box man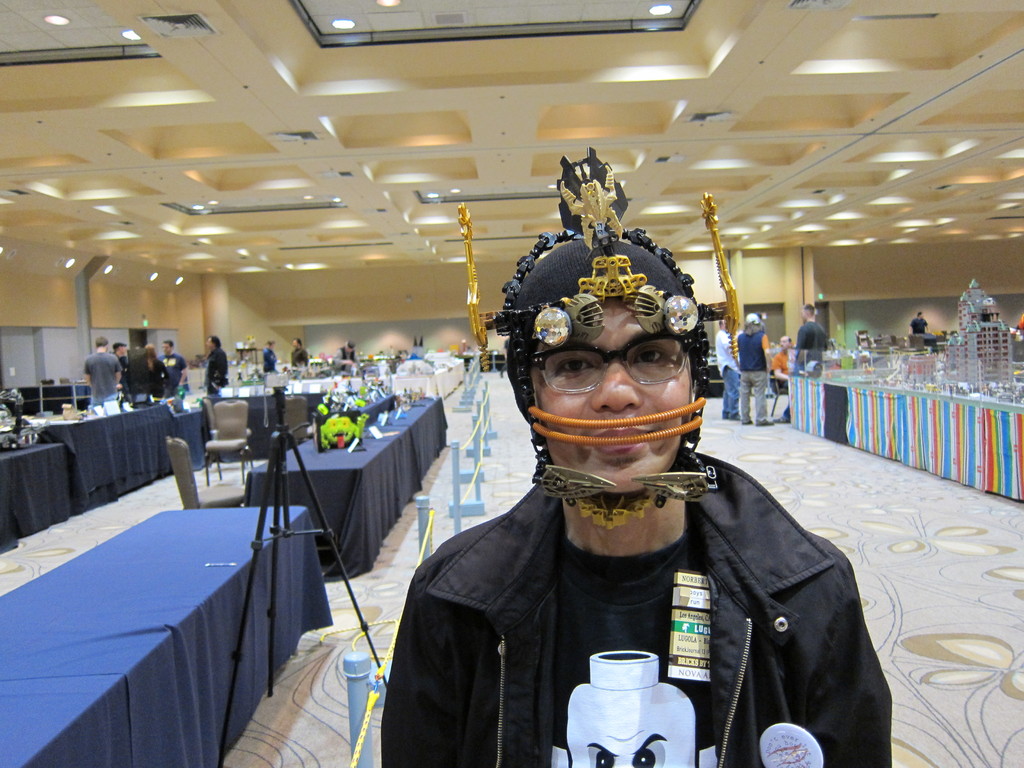
x1=707 y1=319 x2=742 y2=410
